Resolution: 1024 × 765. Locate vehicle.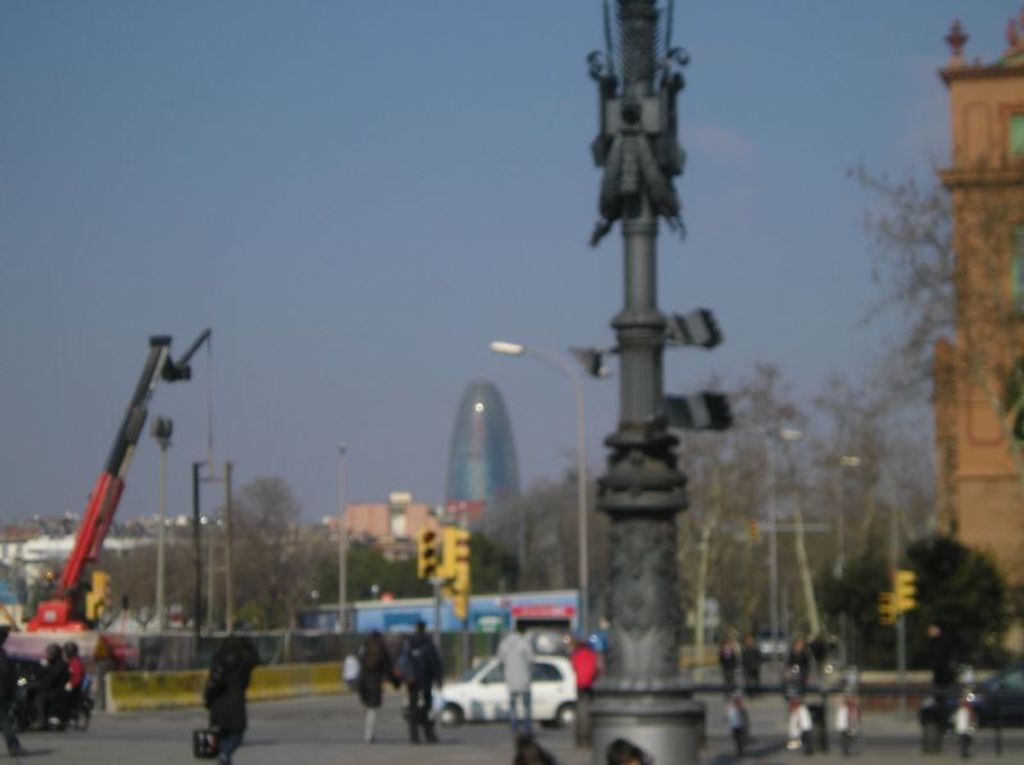
bbox(931, 661, 1023, 725).
